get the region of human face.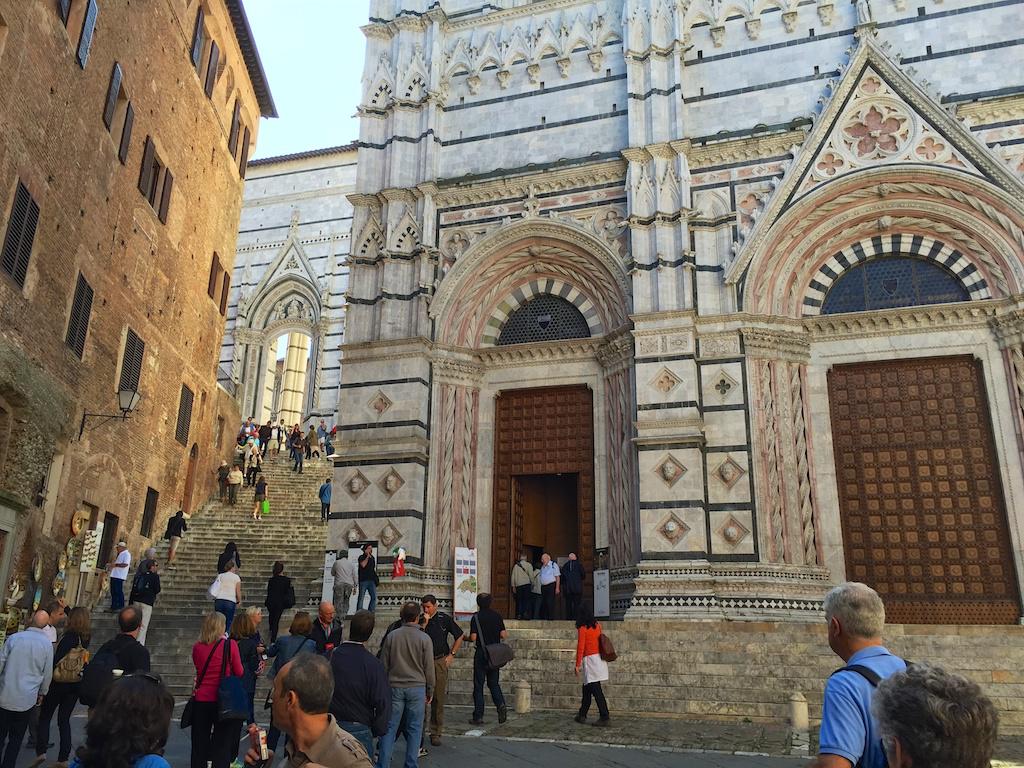
region(116, 544, 128, 554).
